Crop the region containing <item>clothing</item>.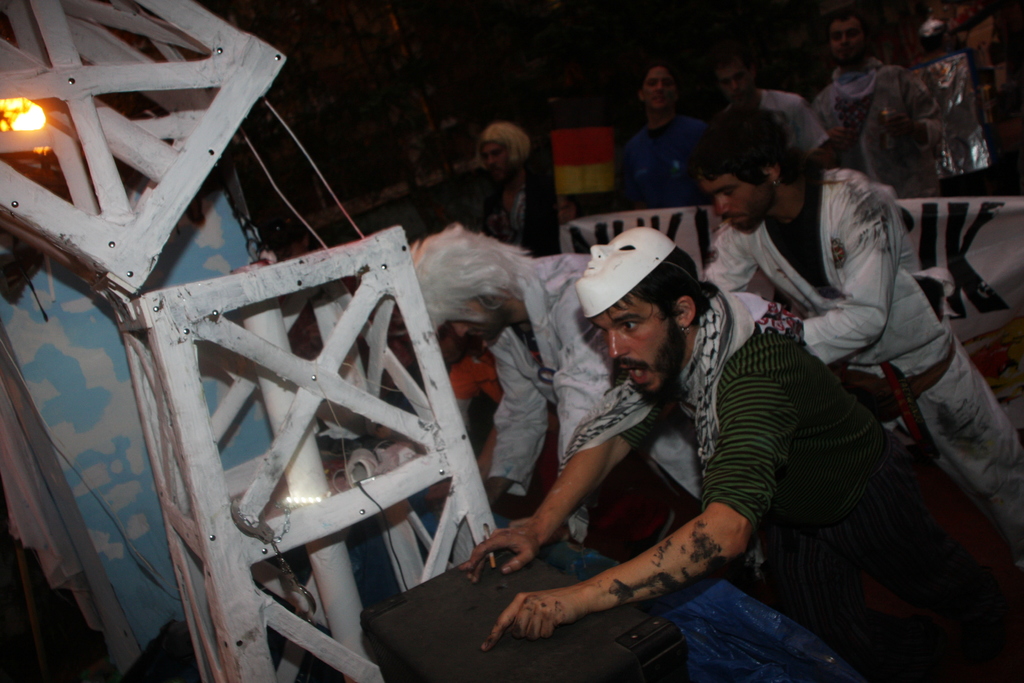
Crop region: [697,174,1023,524].
